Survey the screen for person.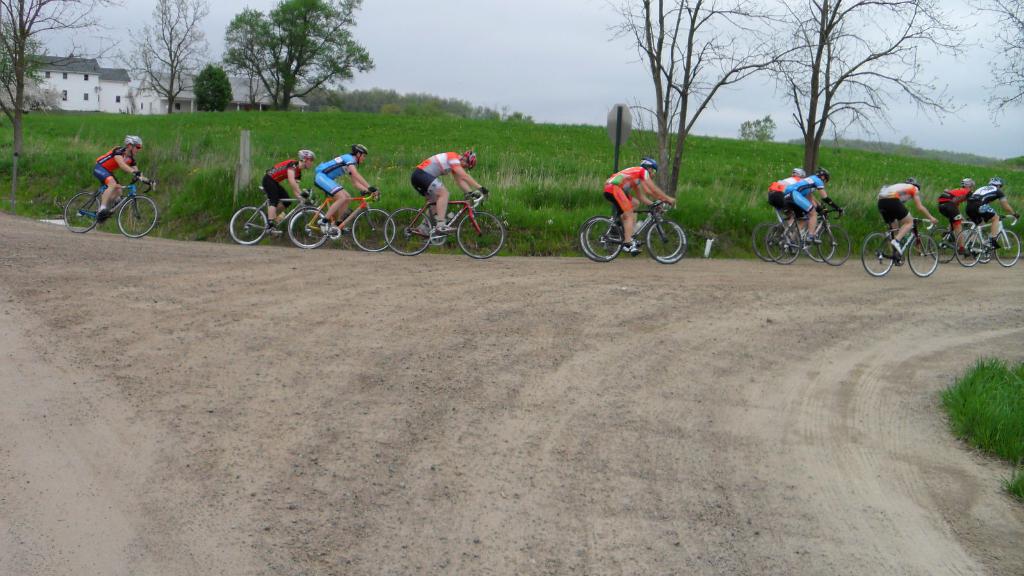
Survey found: bbox(769, 167, 806, 236).
